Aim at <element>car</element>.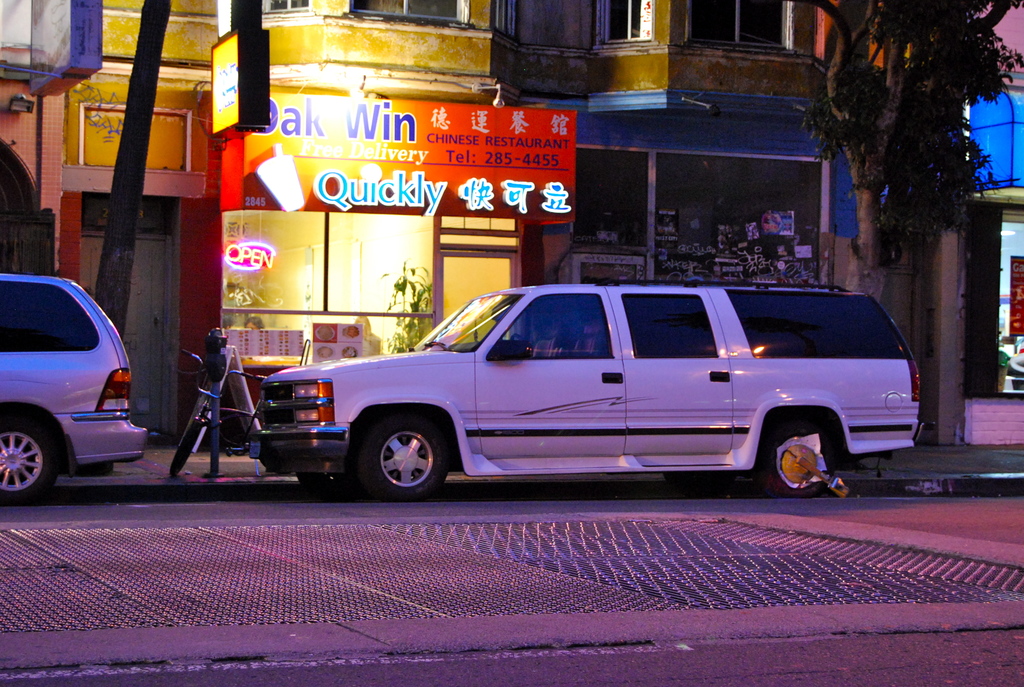
Aimed at bbox=[0, 278, 149, 500].
